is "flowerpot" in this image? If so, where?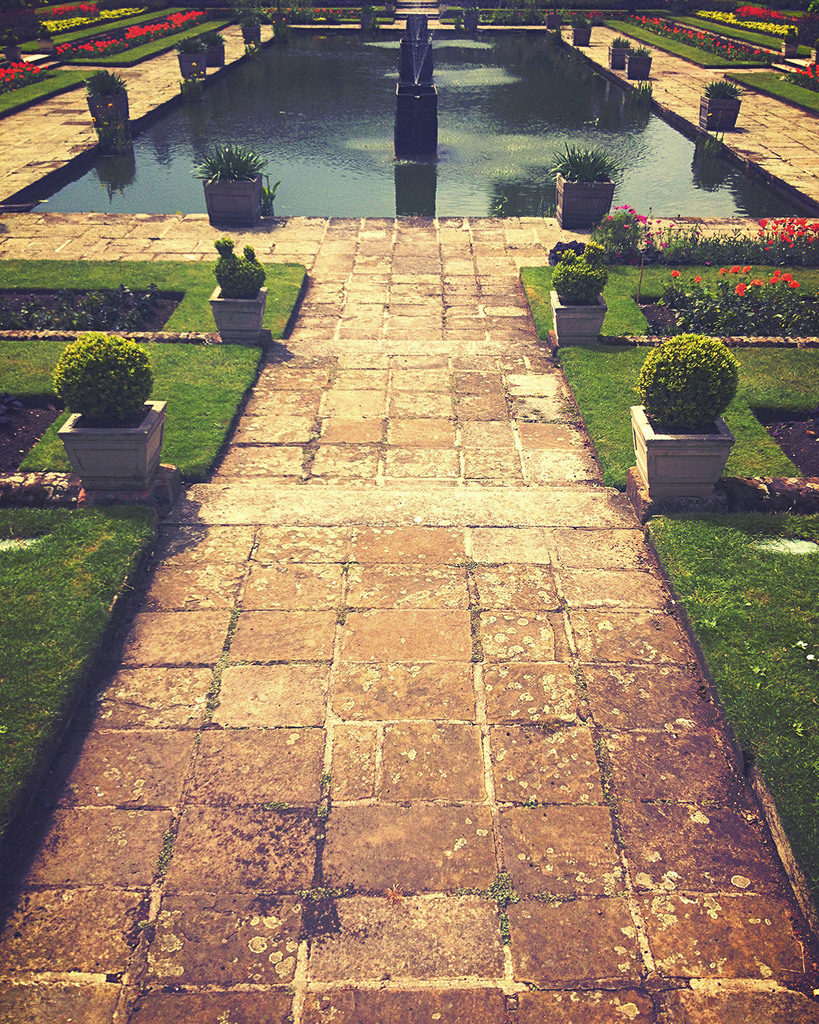
Yes, at region(48, 395, 168, 486).
